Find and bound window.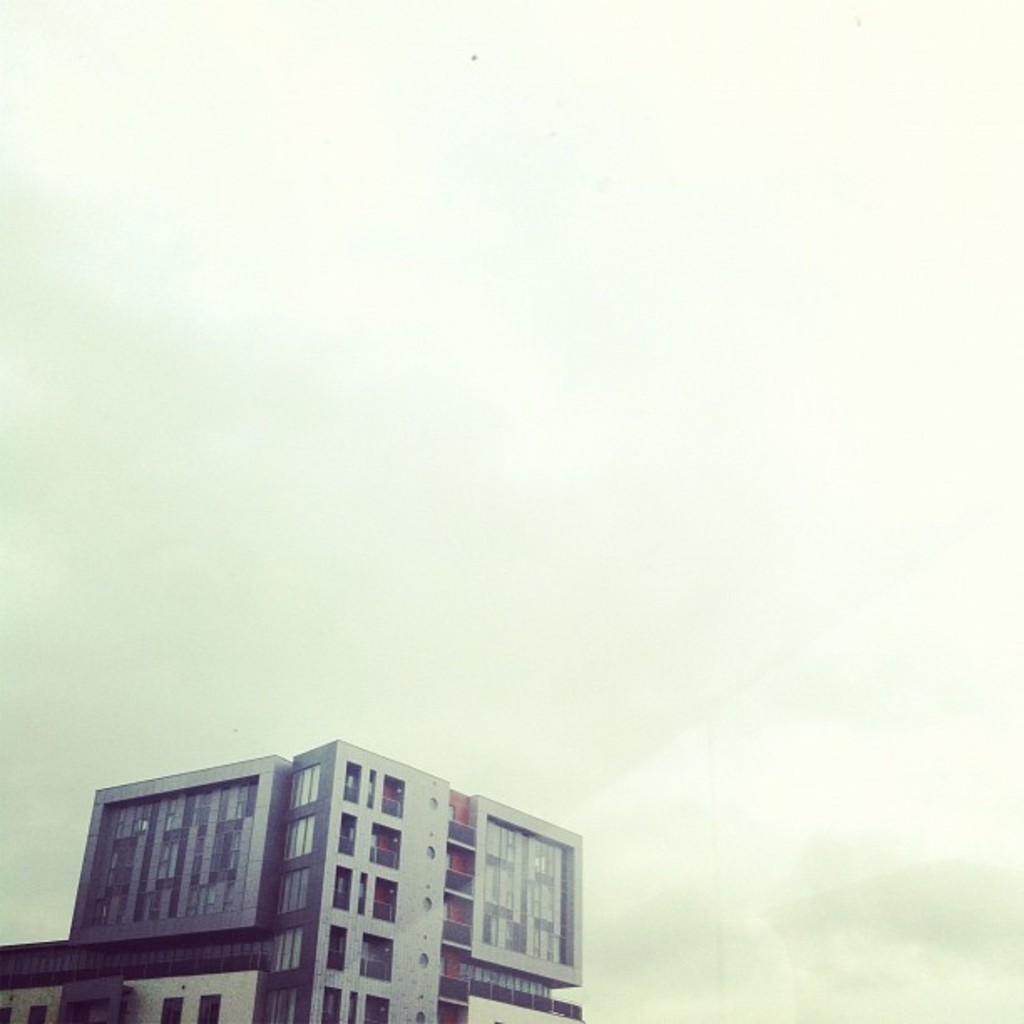
Bound: (370, 873, 398, 925).
